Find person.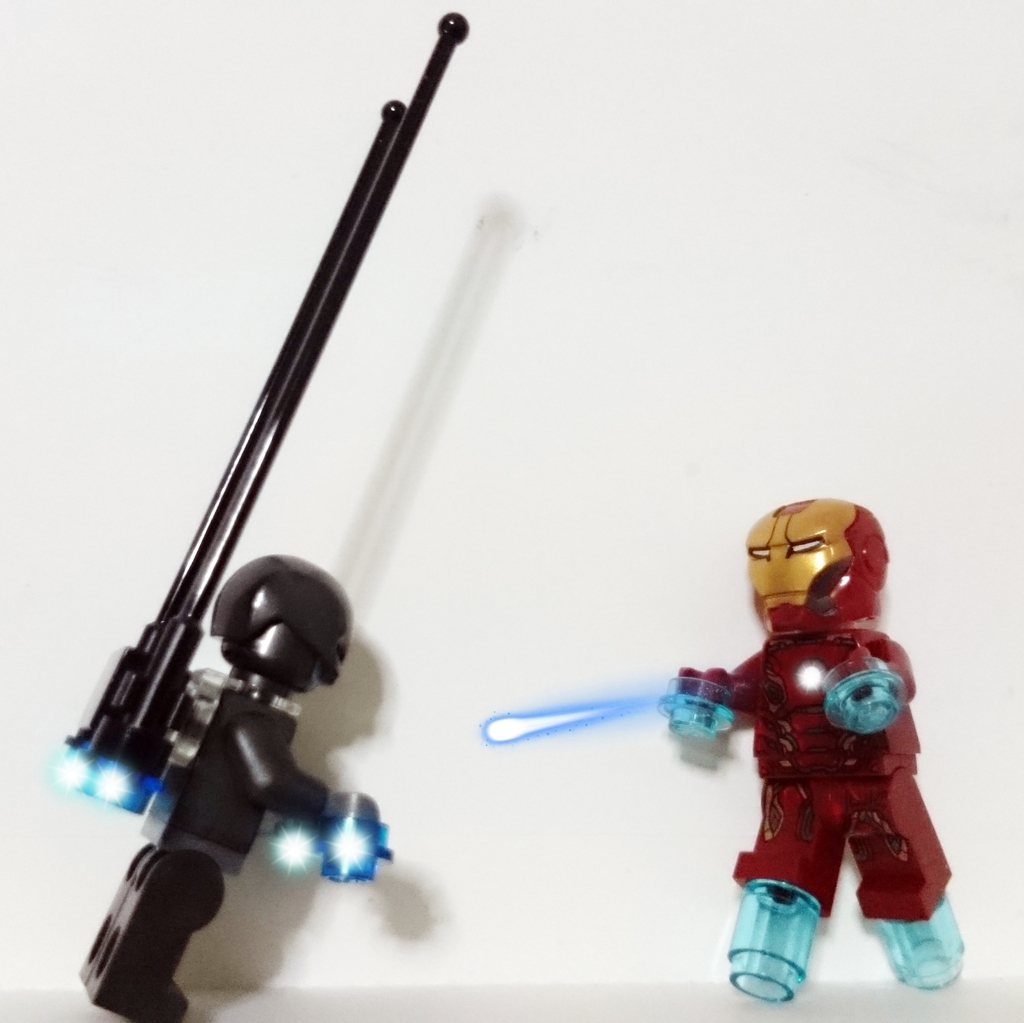
bbox(679, 497, 957, 912).
